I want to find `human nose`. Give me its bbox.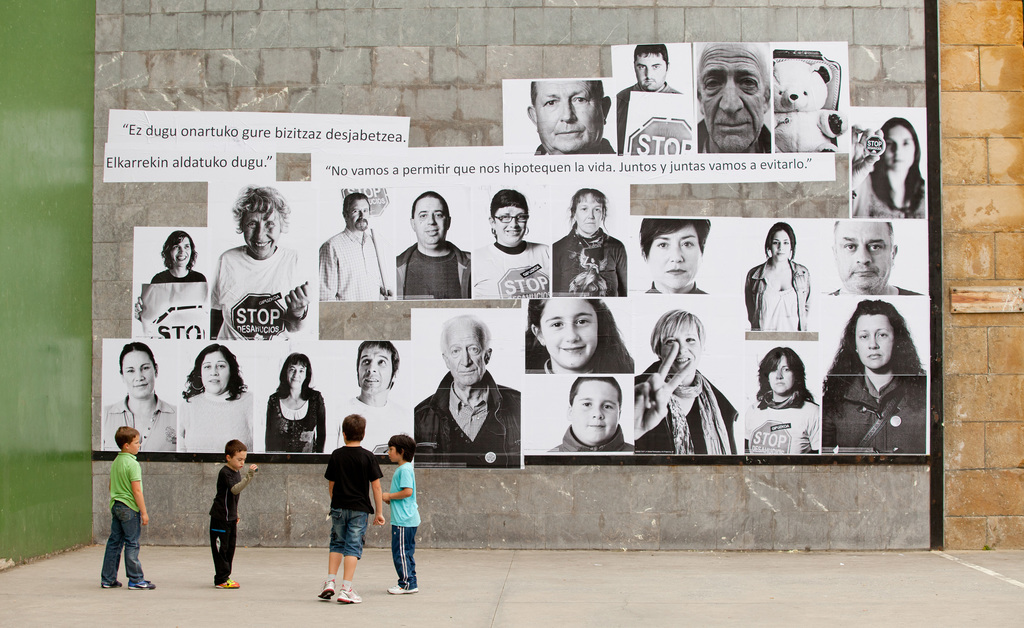
895, 140, 902, 152.
